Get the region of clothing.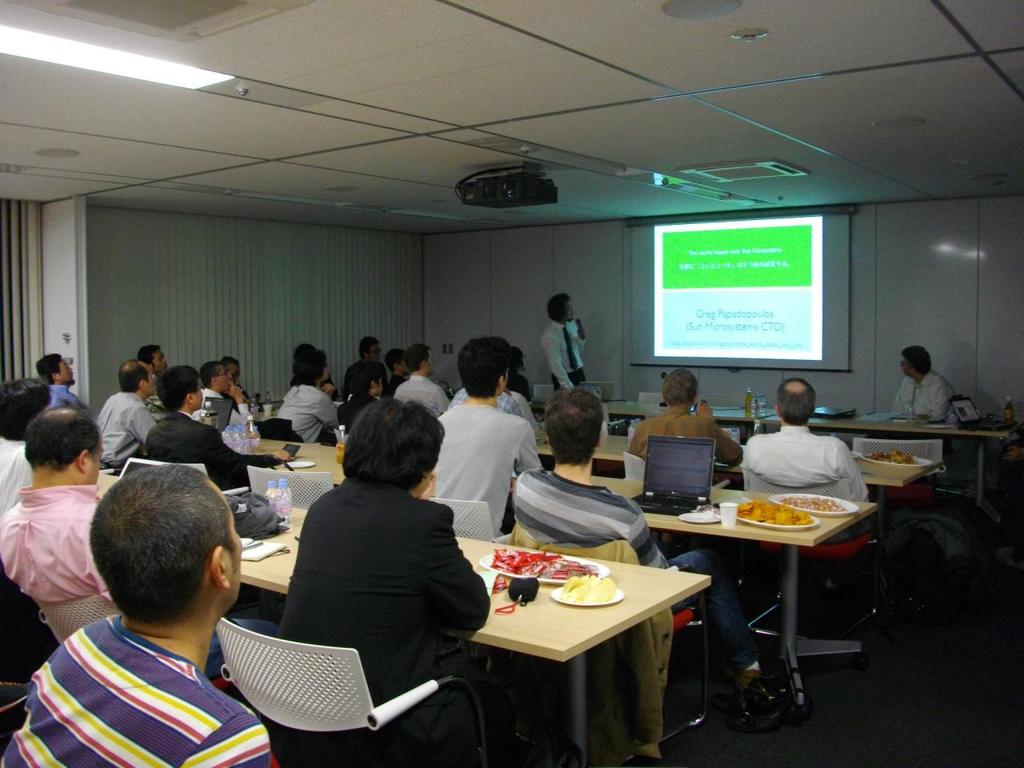
91:389:159:469.
